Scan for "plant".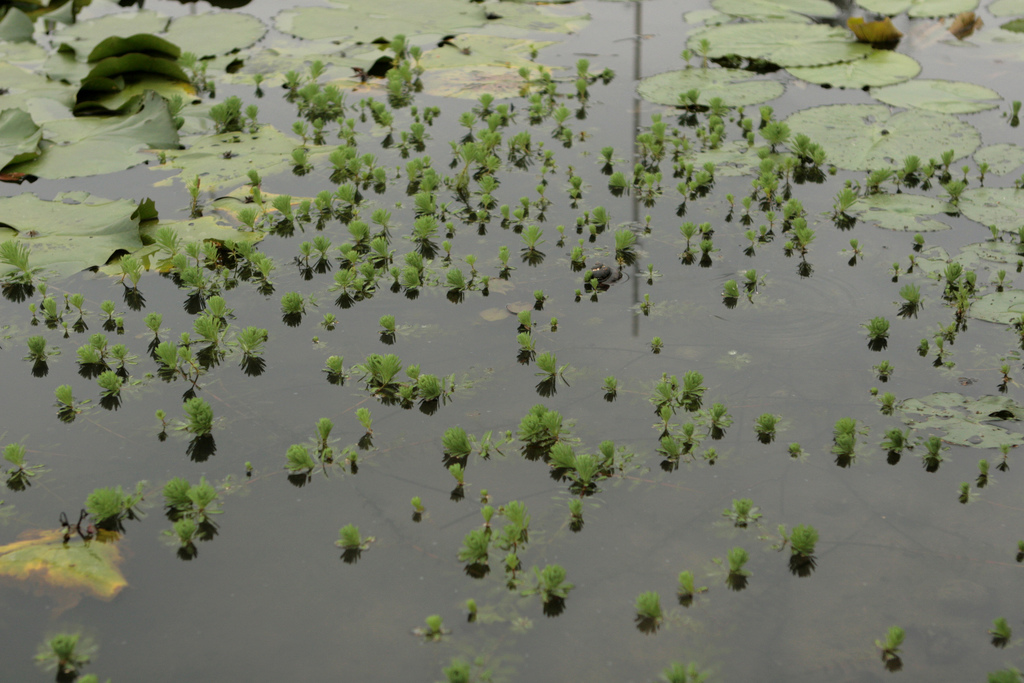
Scan result: l=674, t=381, r=703, b=409.
